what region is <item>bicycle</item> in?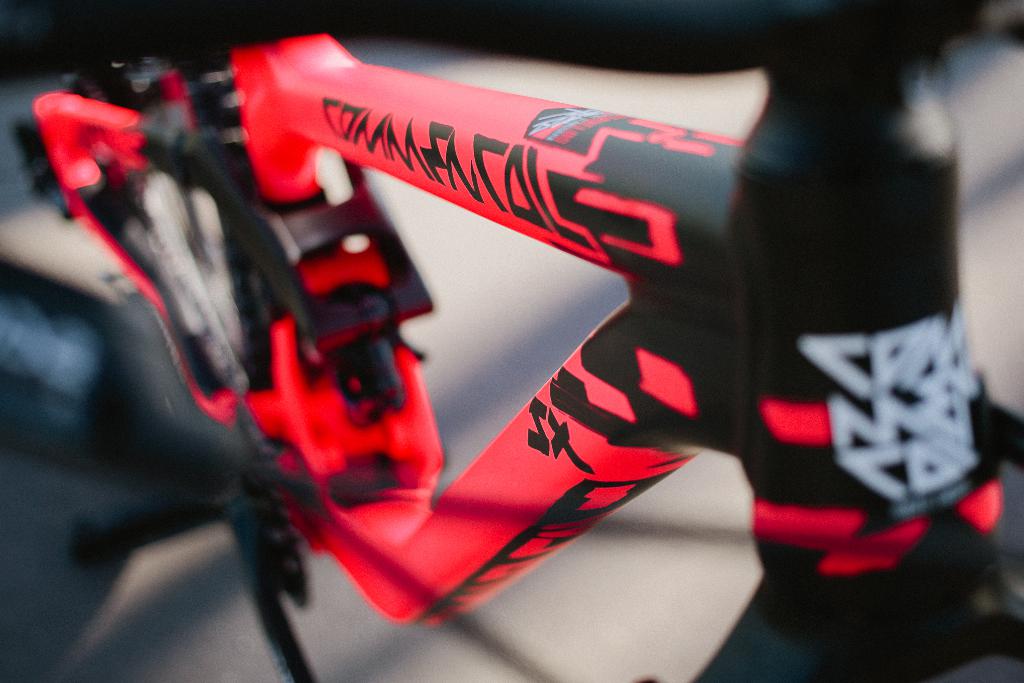
{"x1": 7, "y1": 15, "x2": 986, "y2": 682}.
